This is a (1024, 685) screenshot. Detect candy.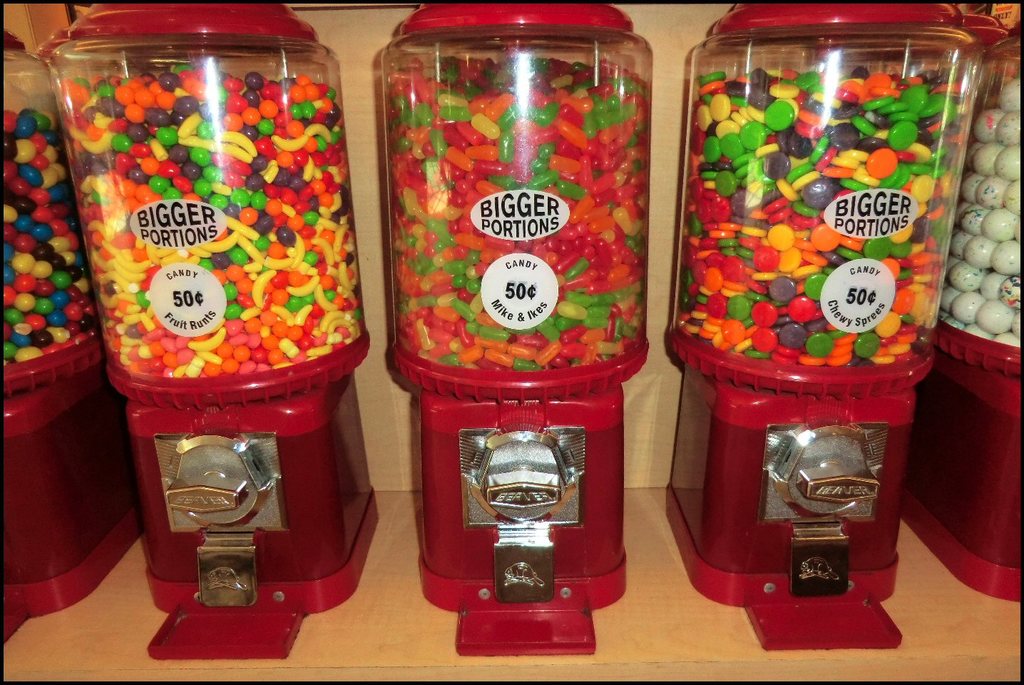
[left=972, top=136, right=1006, bottom=173].
